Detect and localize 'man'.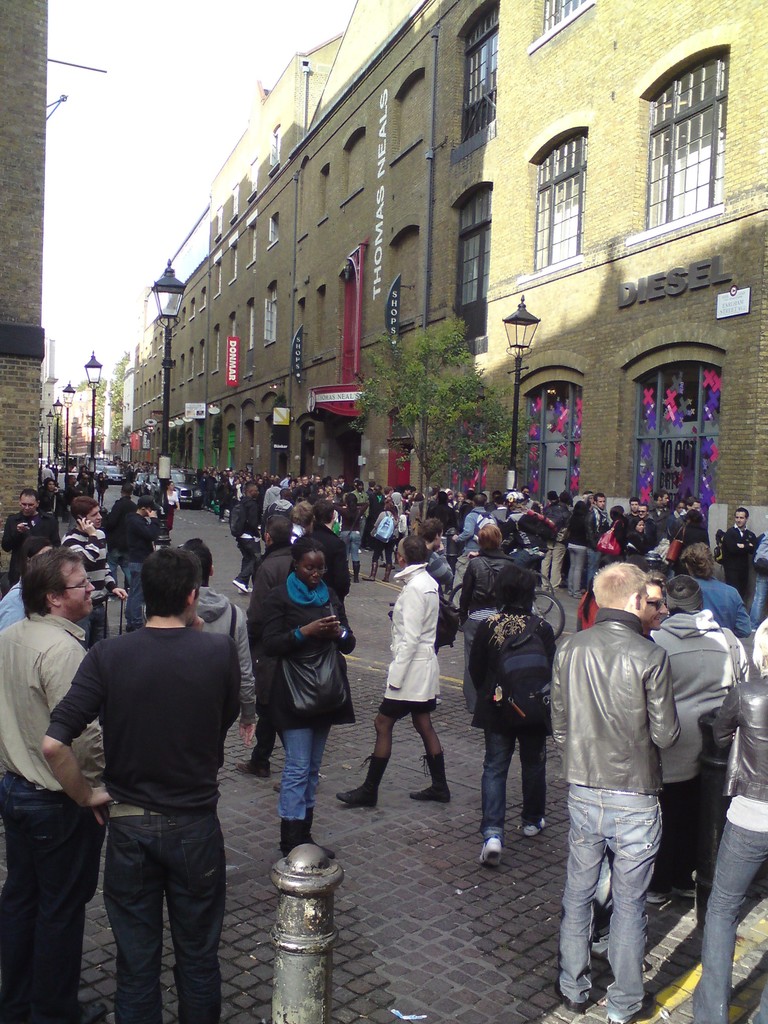
Localized at box=[644, 490, 677, 542].
